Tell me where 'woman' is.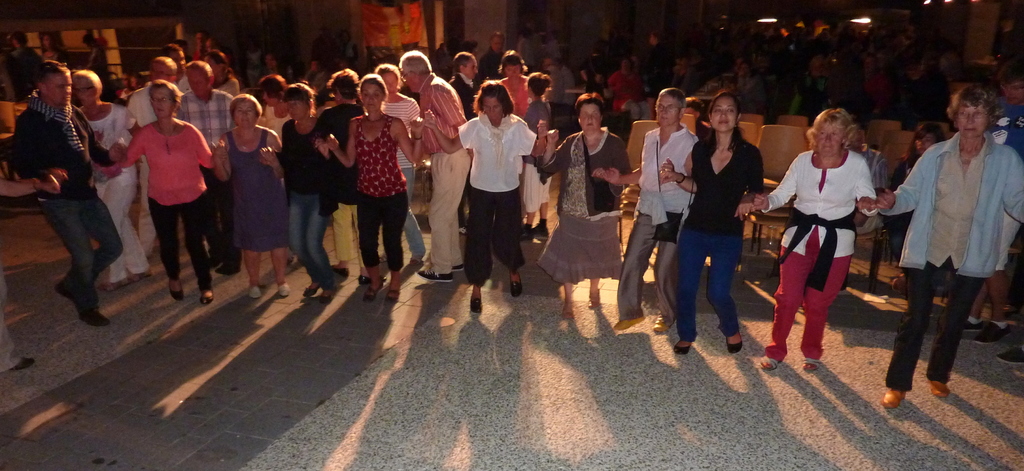
'woman' is at locate(519, 68, 544, 128).
